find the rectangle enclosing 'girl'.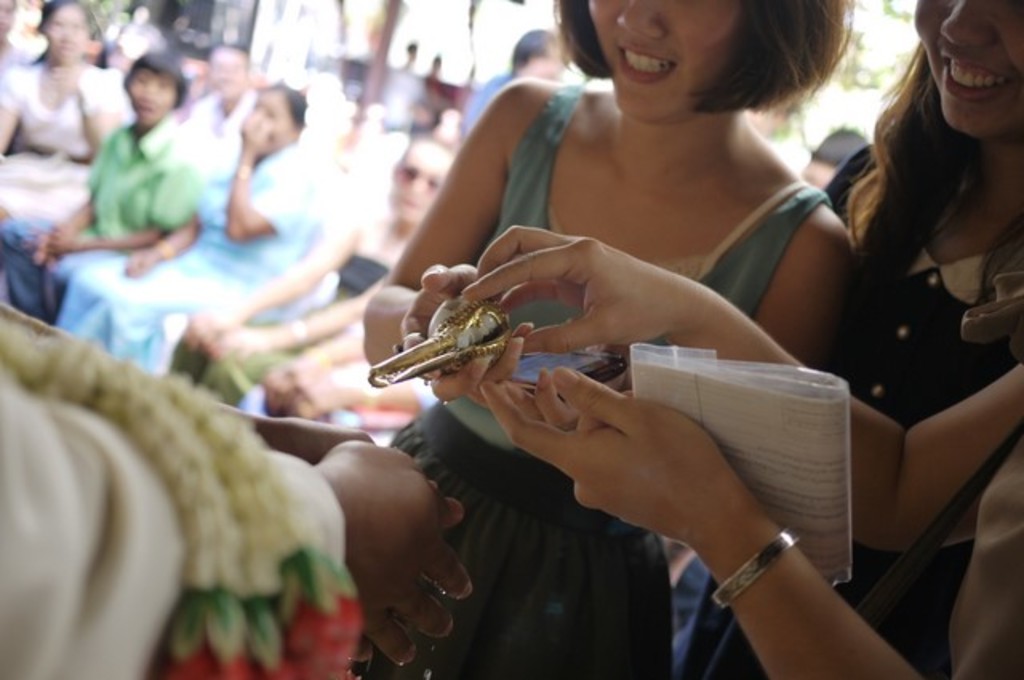
Rect(312, 0, 854, 678).
